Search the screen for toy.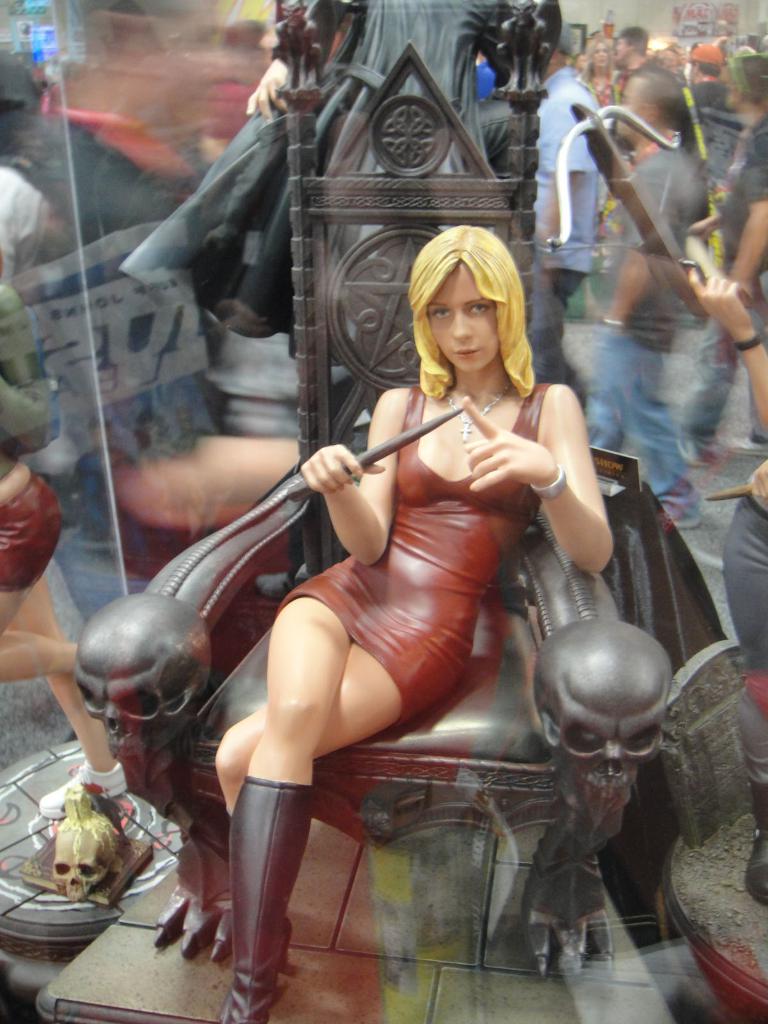
Found at (205, 232, 617, 1023).
